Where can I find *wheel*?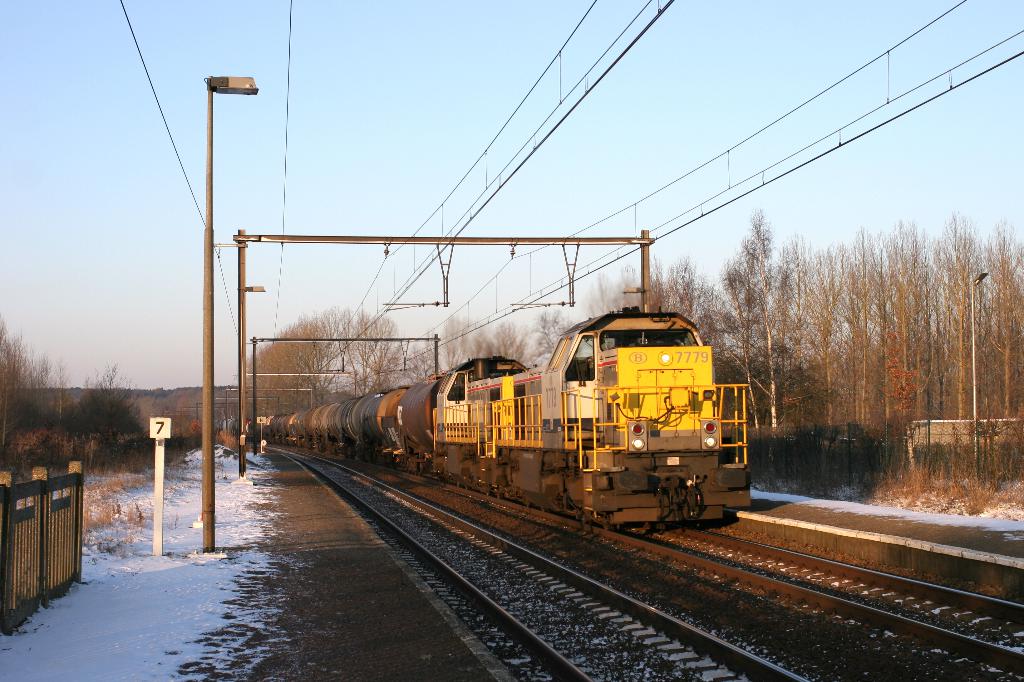
You can find it at box=[430, 472, 440, 485].
